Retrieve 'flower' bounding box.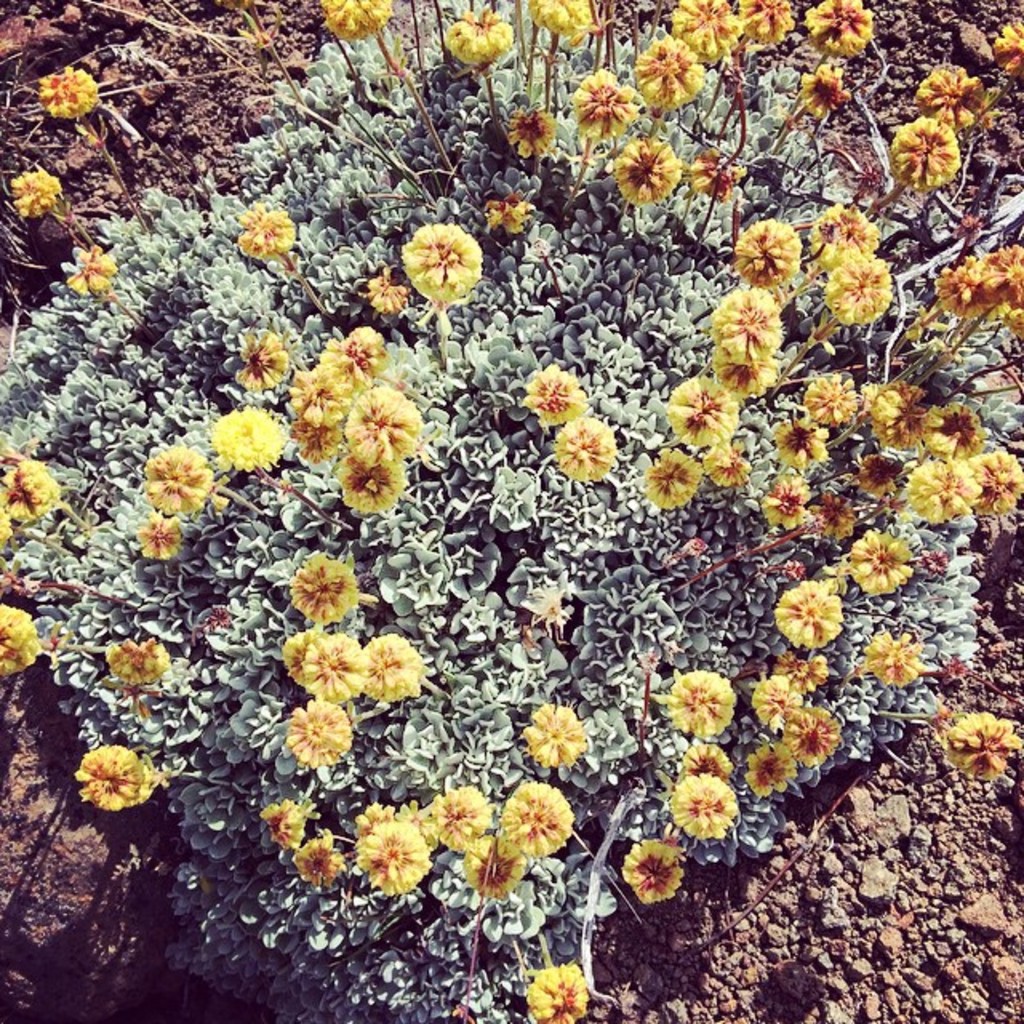
Bounding box: x1=282, y1=414, x2=344, y2=466.
